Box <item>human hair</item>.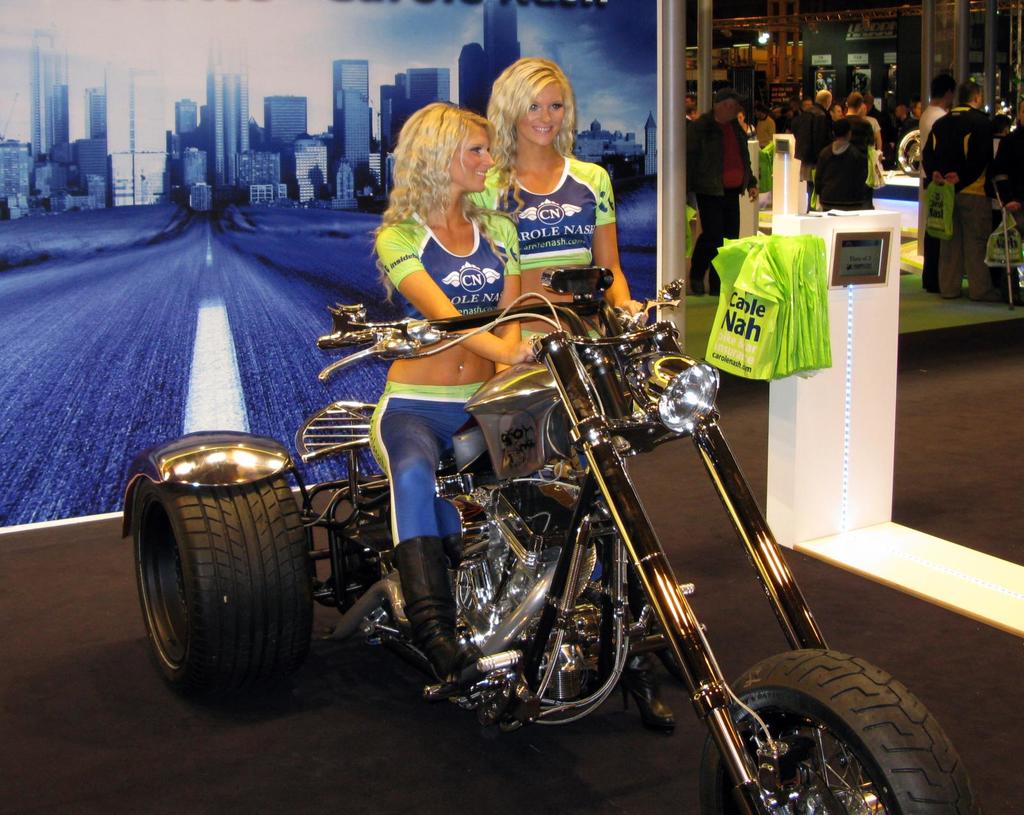
<region>687, 92, 698, 102</region>.
